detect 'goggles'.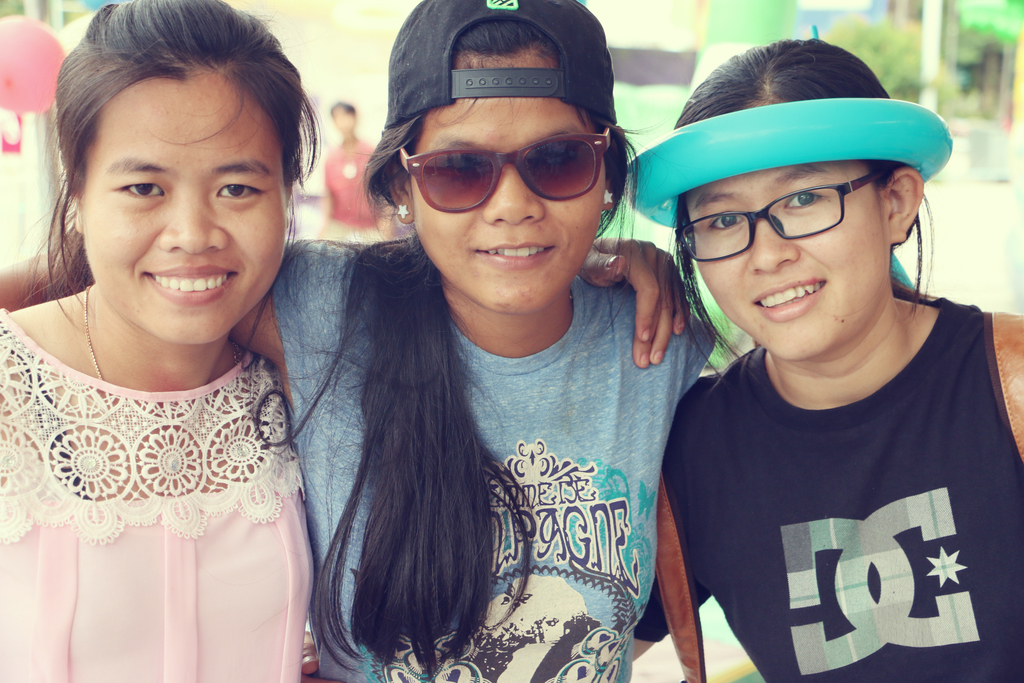
Detected at {"left": 655, "top": 166, "right": 893, "bottom": 265}.
